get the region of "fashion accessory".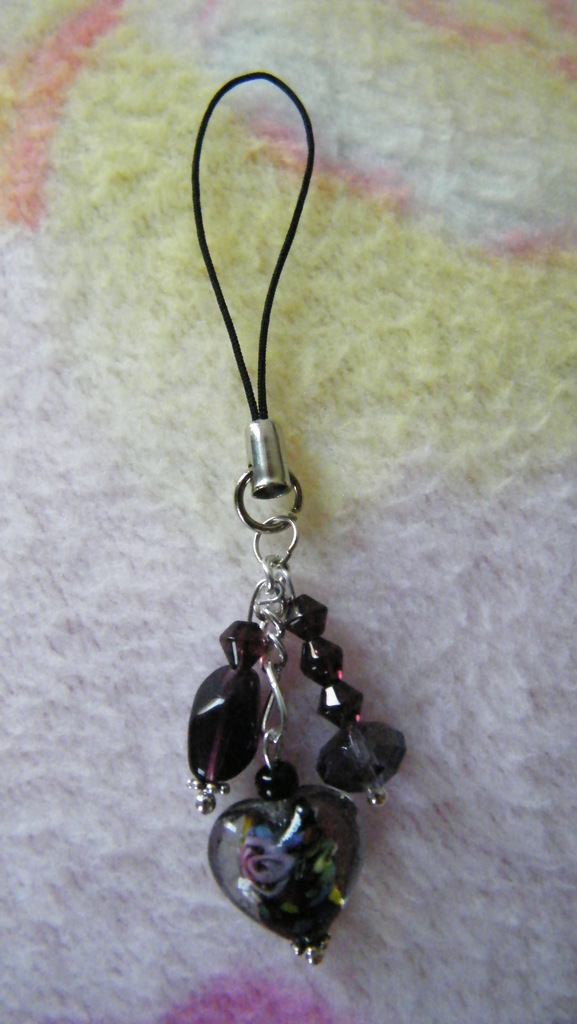
172, 74, 418, 964.
